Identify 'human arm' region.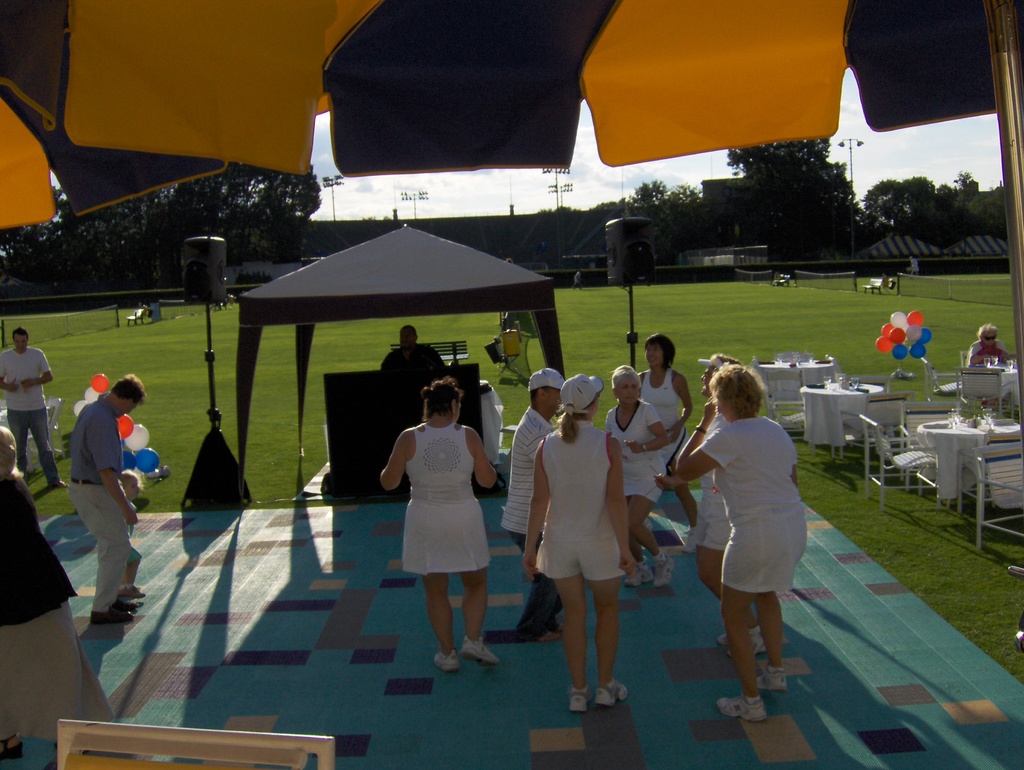
Region: bbox=[525, 440, 559, 575].
